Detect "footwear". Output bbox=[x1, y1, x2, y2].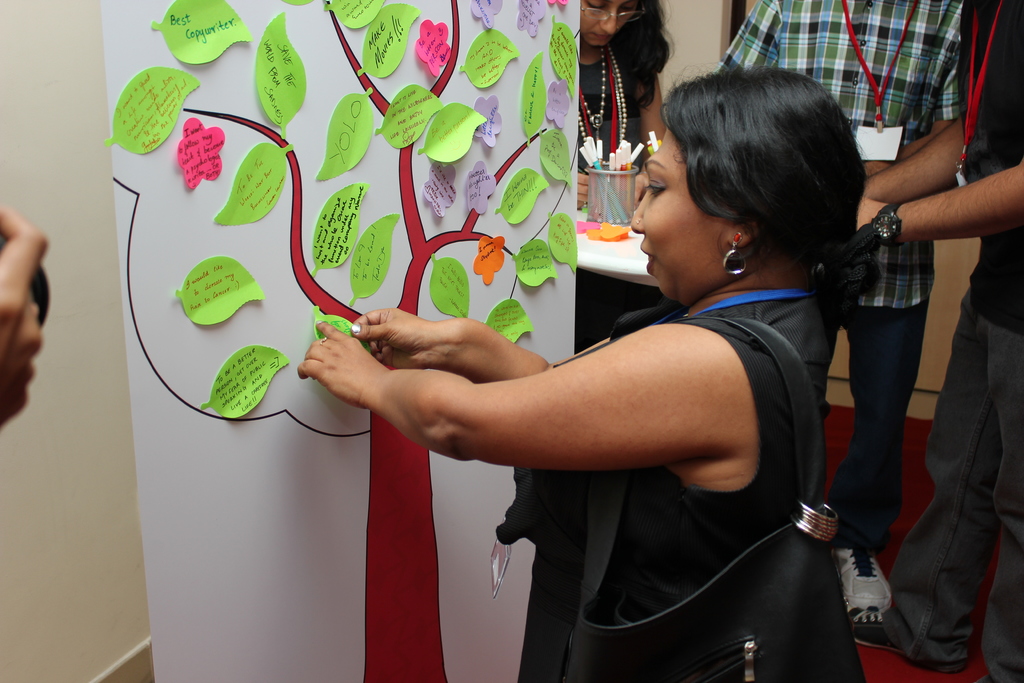
bbox=[831, 547, 898, 611].
